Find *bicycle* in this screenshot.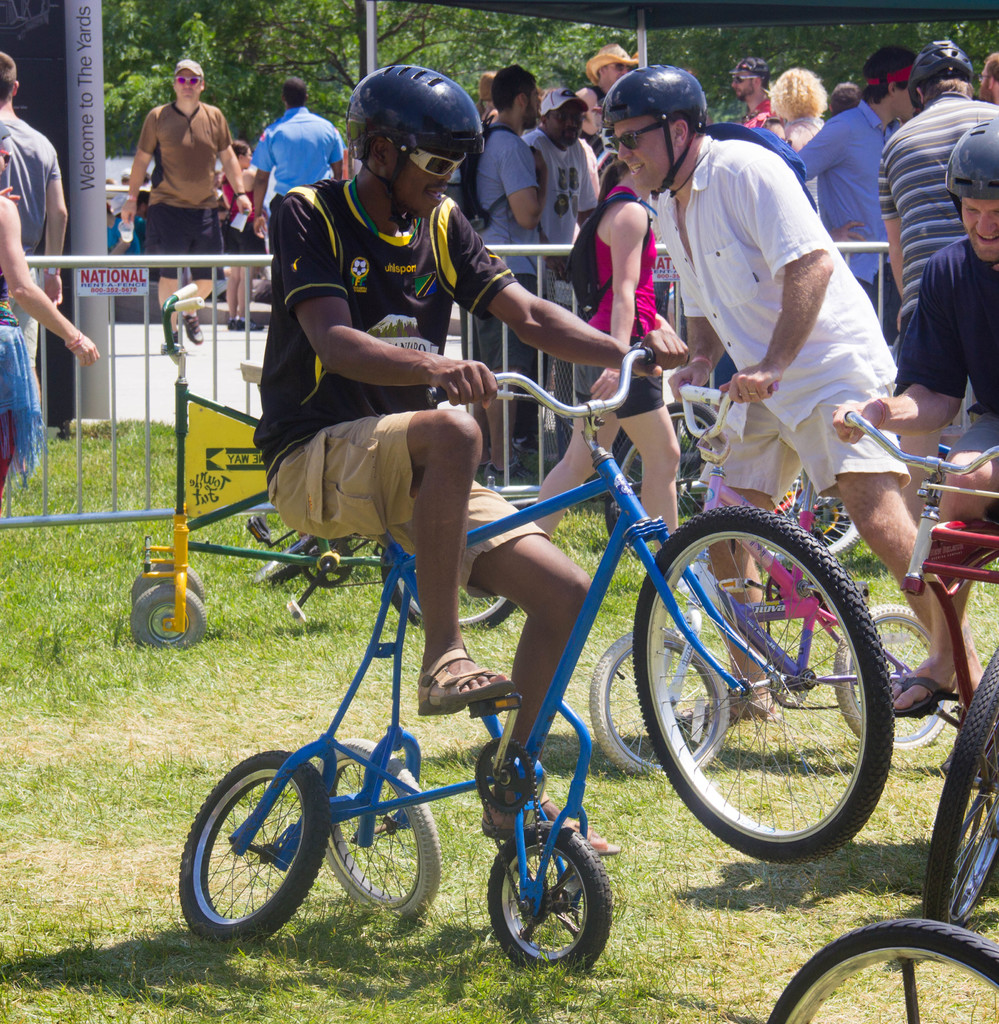
The bounding box for *bicycle* is left=590, top=378, right=957, bottom=781.
